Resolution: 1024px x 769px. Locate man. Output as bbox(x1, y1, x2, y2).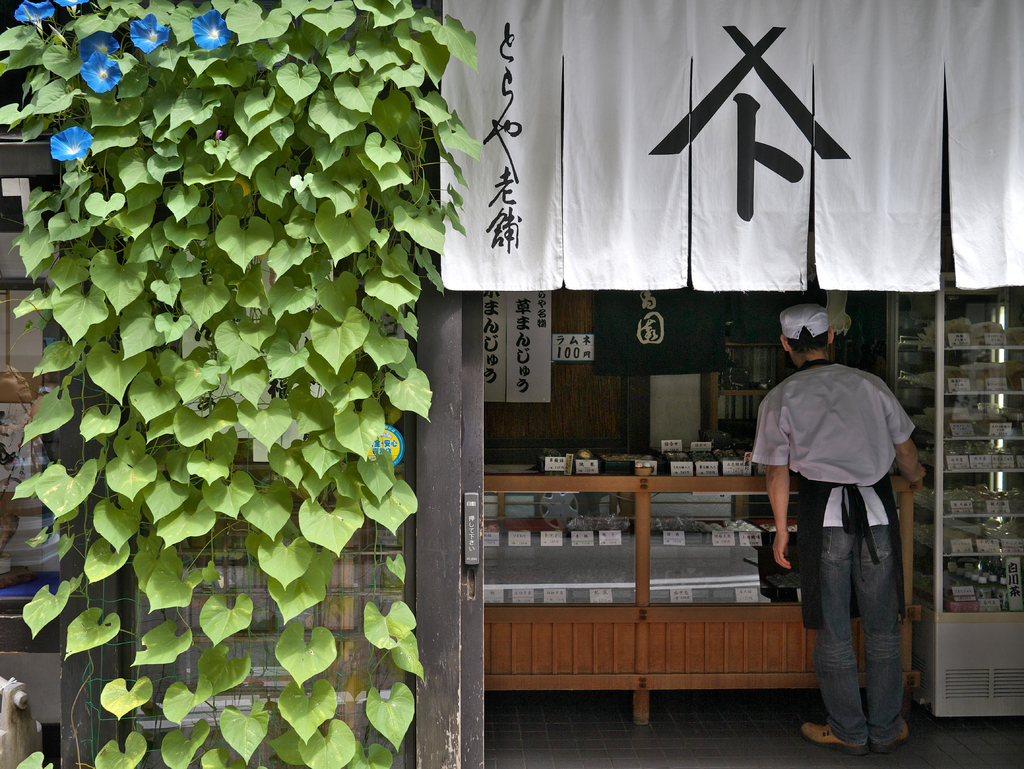
bbox(748, 313, 925, 757).
